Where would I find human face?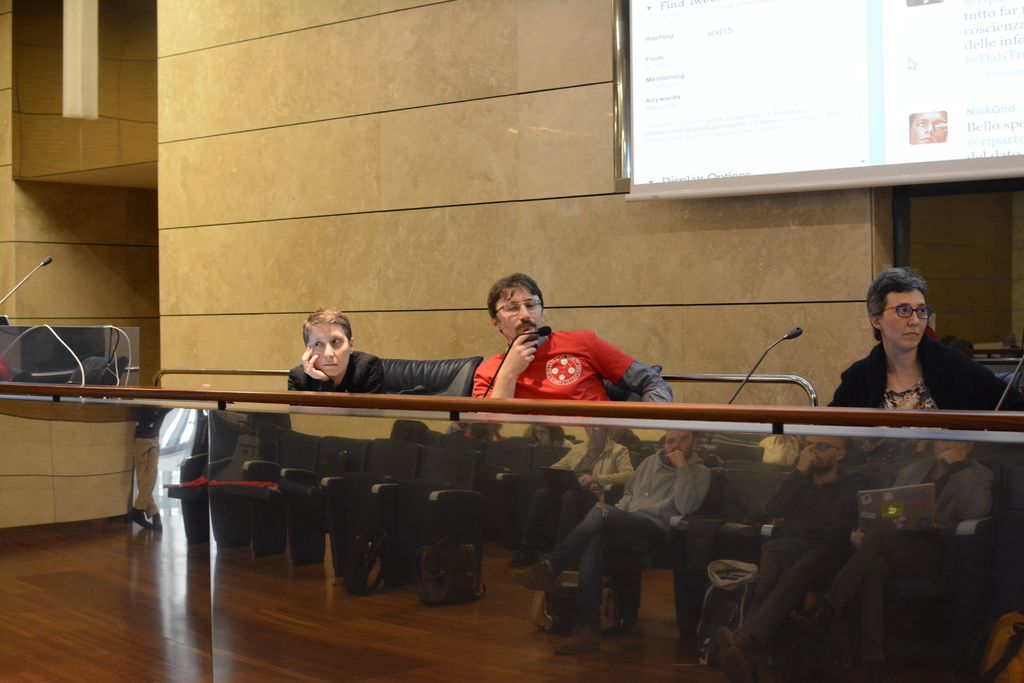
At (883, 290, 927, 349).
